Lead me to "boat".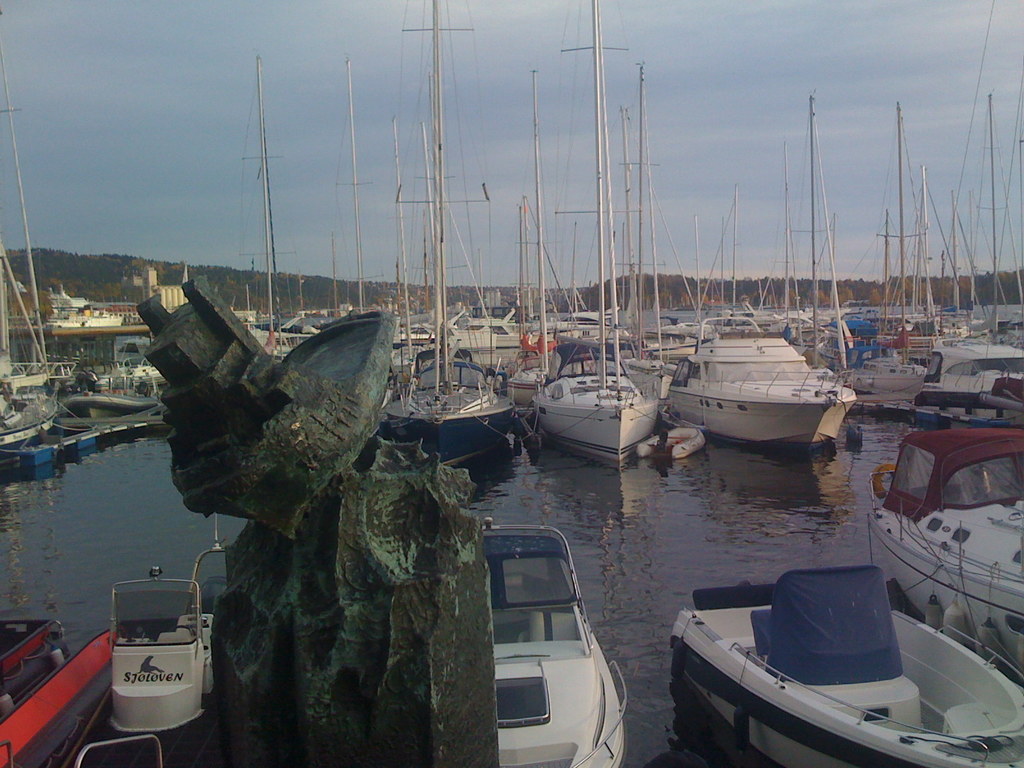
Lead to locate(530, 0, 649, 460).
